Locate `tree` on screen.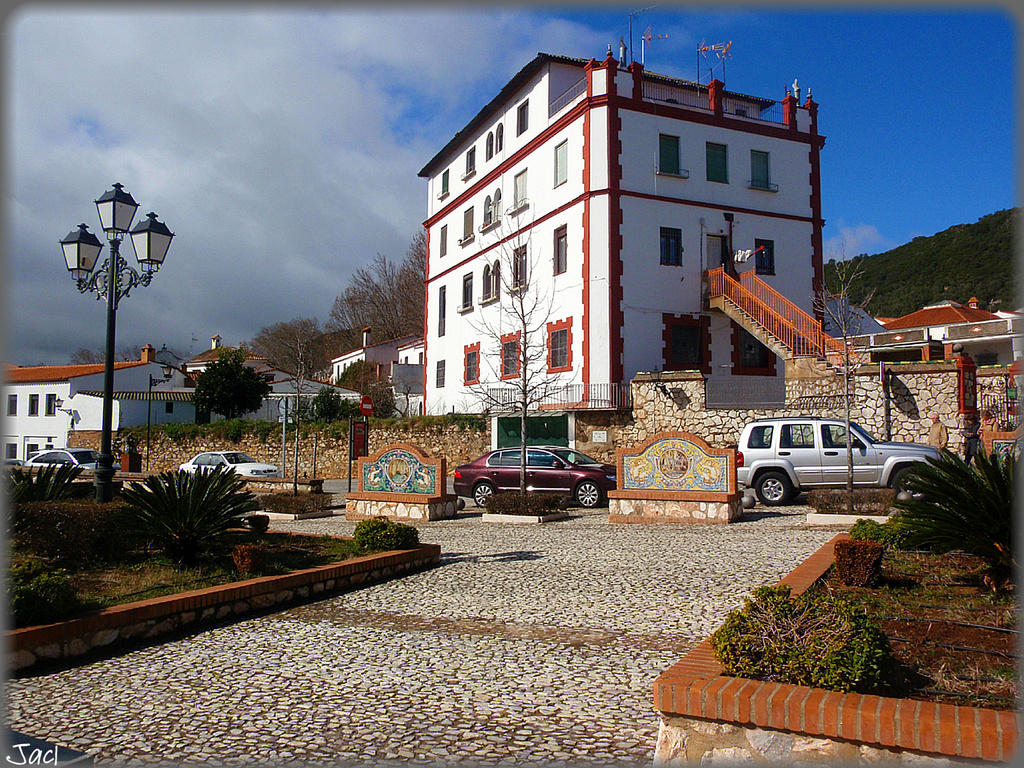
On screen at {"left": 49, "top": 343, "right": 138, "bottom": 366}.
